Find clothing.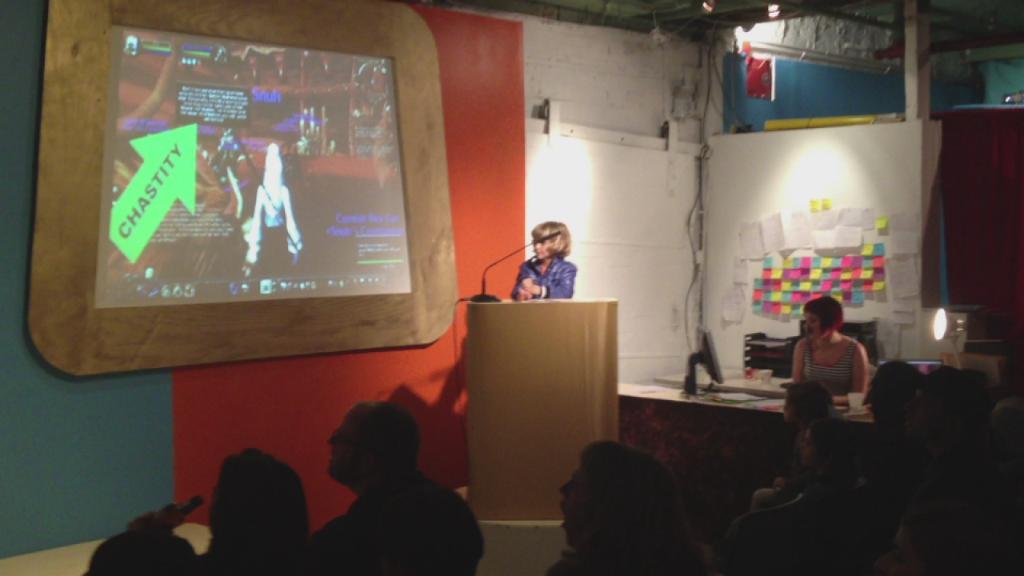
crop(510, 257, 577, 302).
